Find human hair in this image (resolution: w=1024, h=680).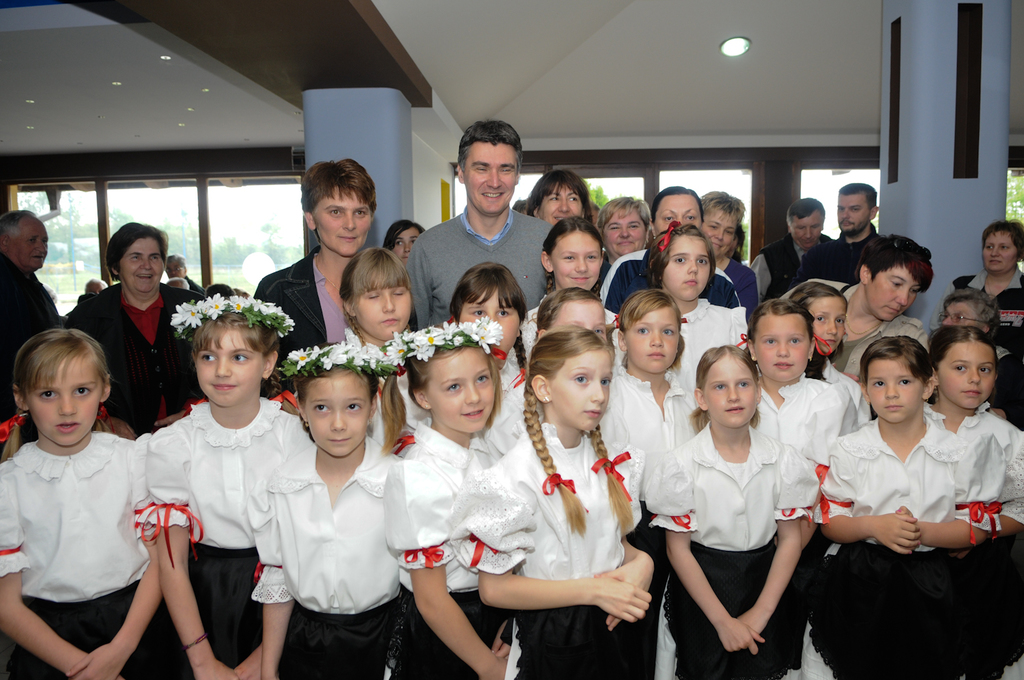
left=526, top=170, right=595, bottom=225.
